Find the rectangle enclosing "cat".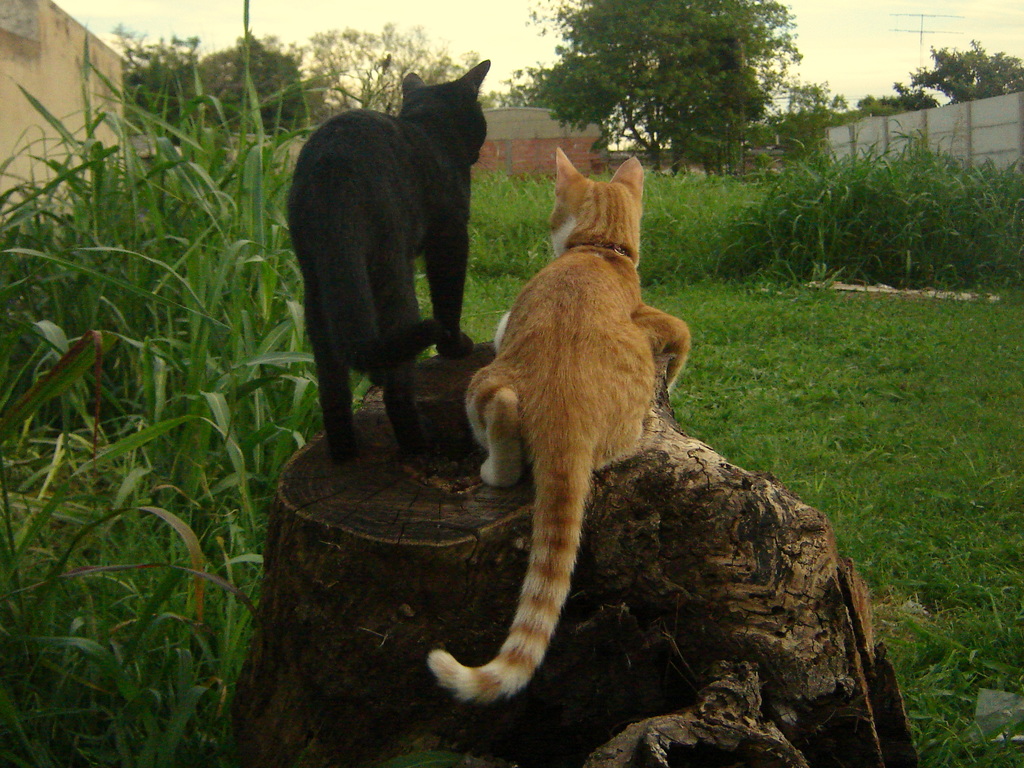
{"x1": 427, "y1": 144, "x2": 686, "y2": 712}.
